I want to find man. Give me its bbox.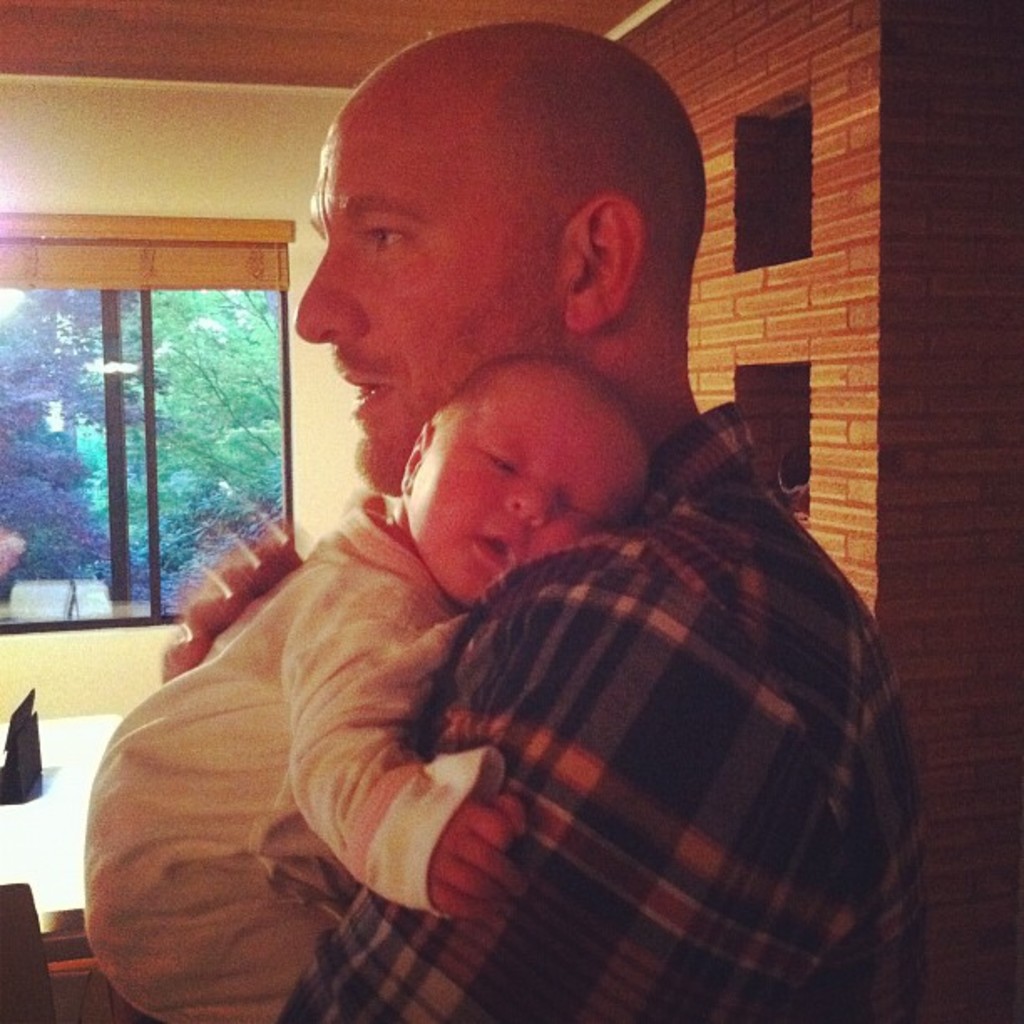
94 80 840 980.
